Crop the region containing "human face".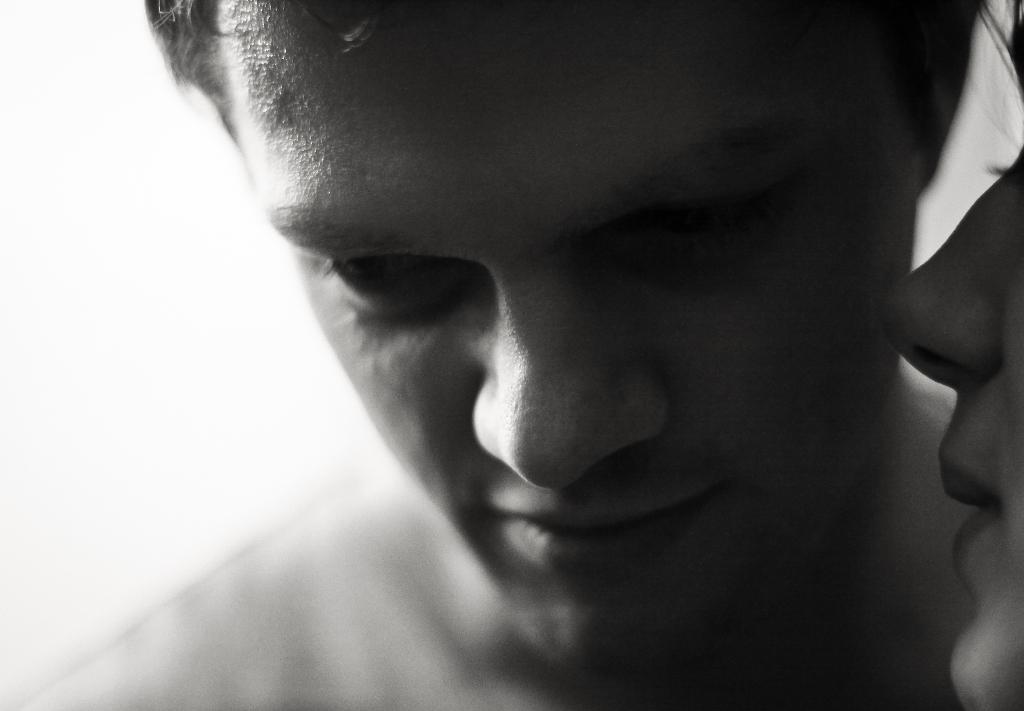
Crop region: [236,0,919,657].
